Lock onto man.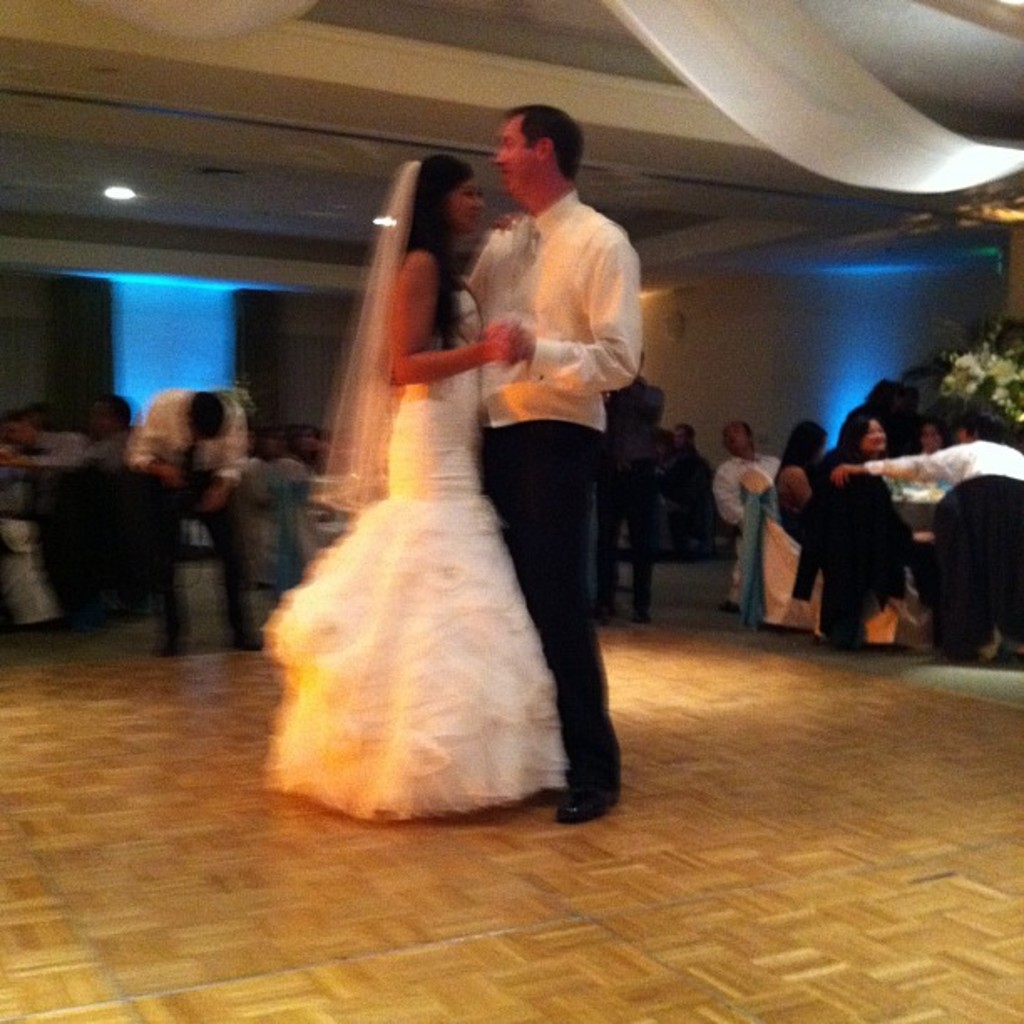
Locked: x1=400 y1=90 x2=658 y2=801.
